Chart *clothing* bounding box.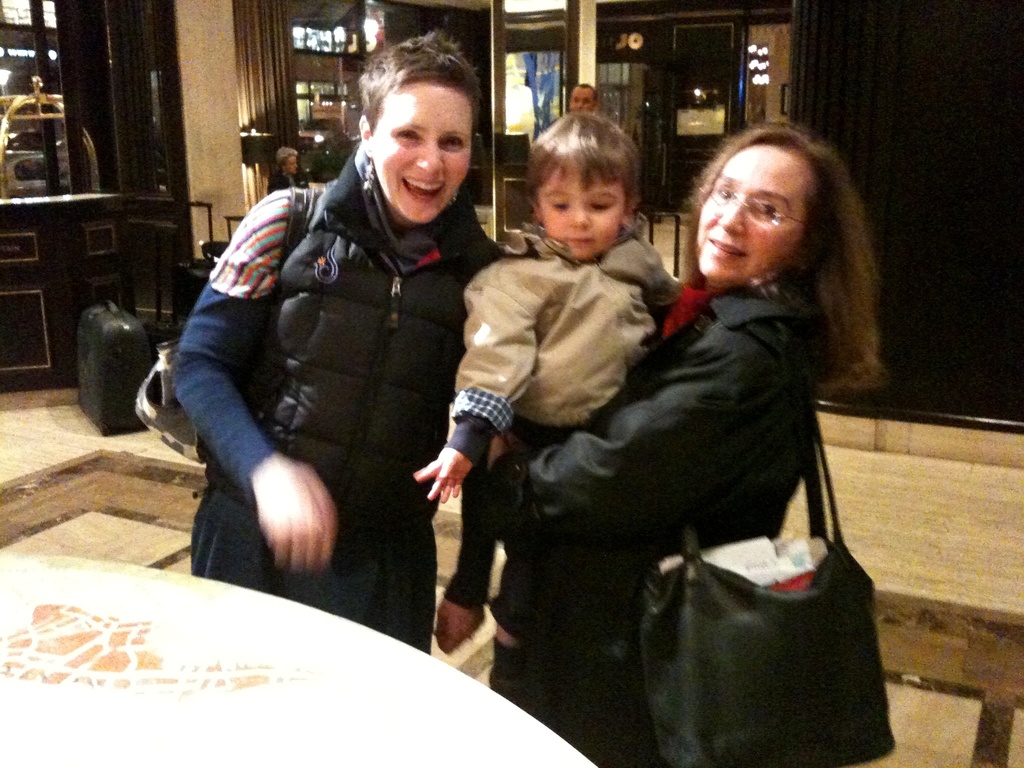
Charted: [269, 166, 317, 189].
